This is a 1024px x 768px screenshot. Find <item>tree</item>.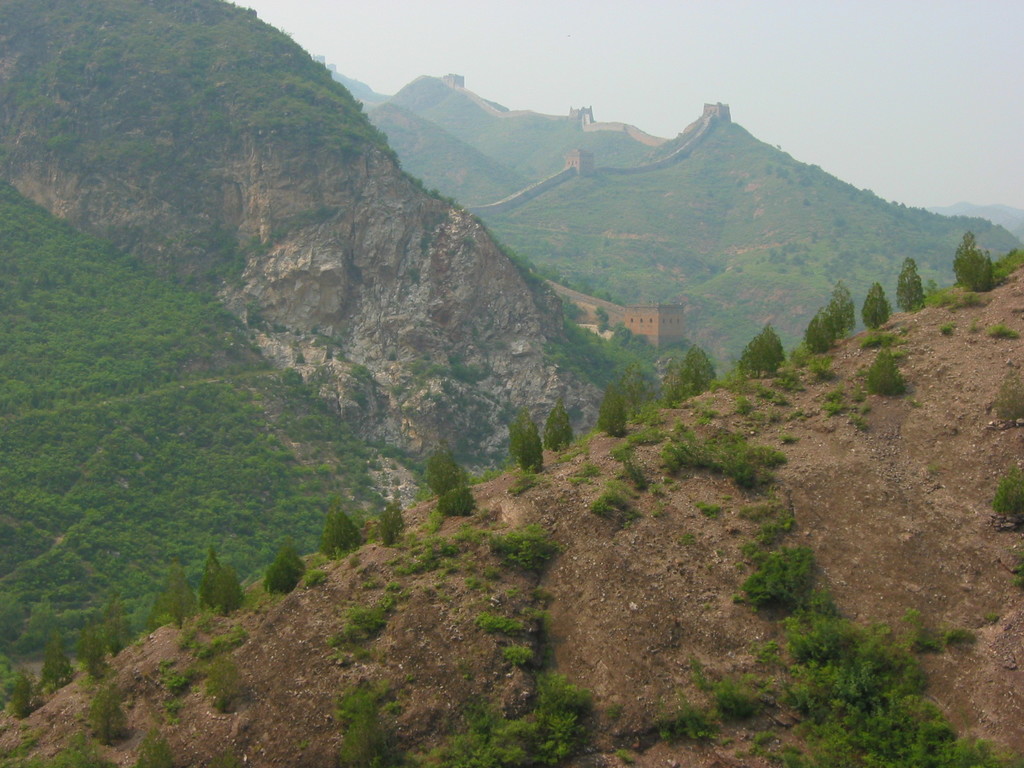
Bounding box: <bbox>891, 253, 924, 314</bbox>.
